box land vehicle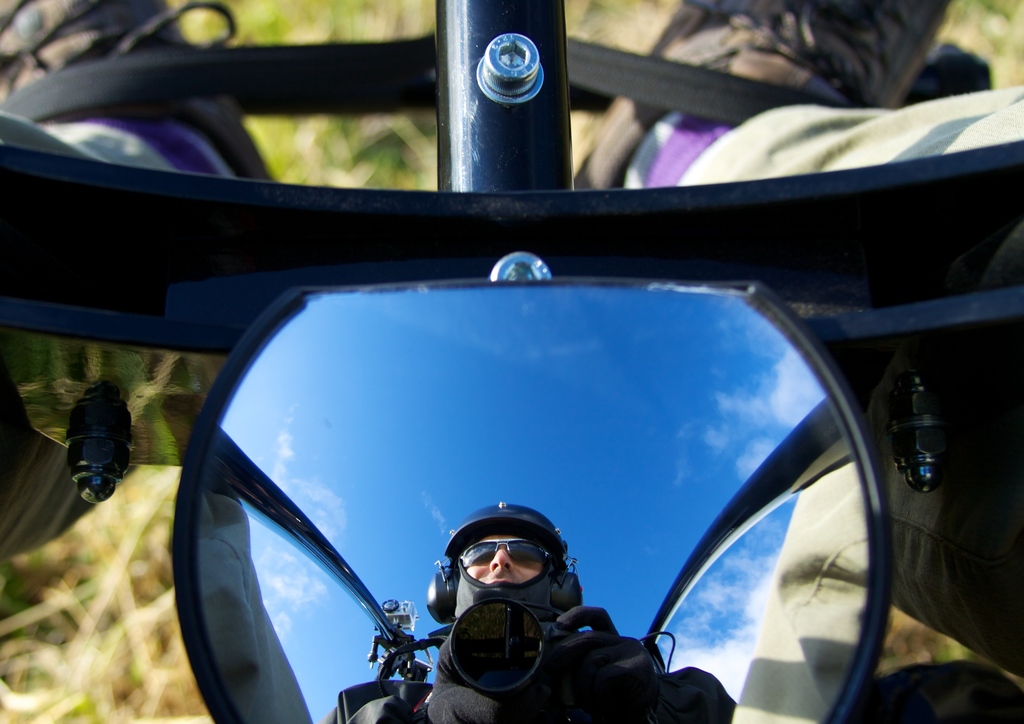
4/0/1023/723
